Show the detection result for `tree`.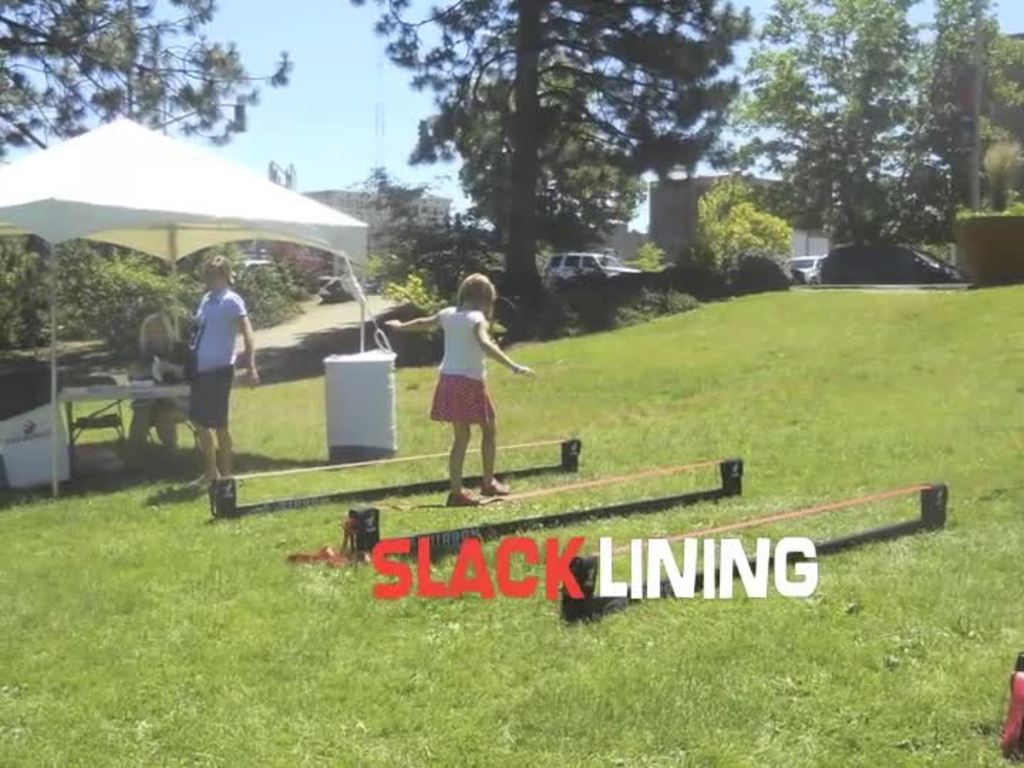
0 0 292 169.
